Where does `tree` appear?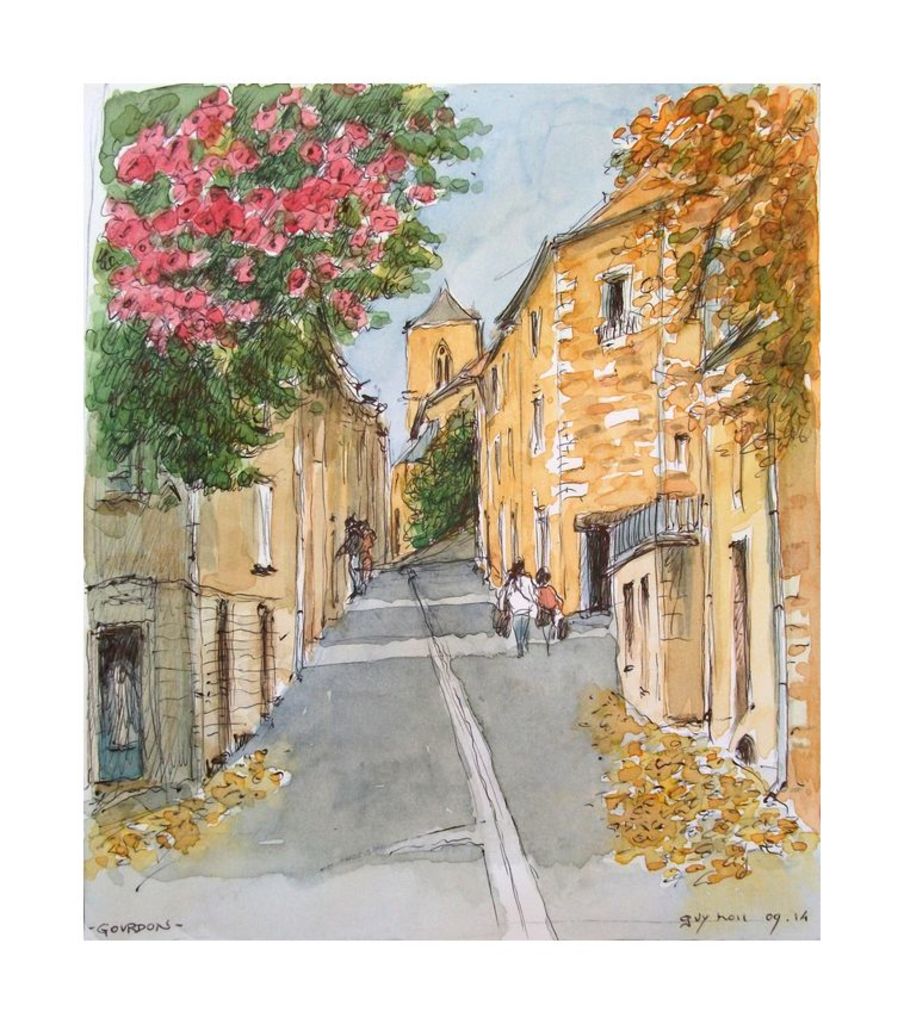
Appears at (x1=86, y1=85, x2=488, y2=497).
